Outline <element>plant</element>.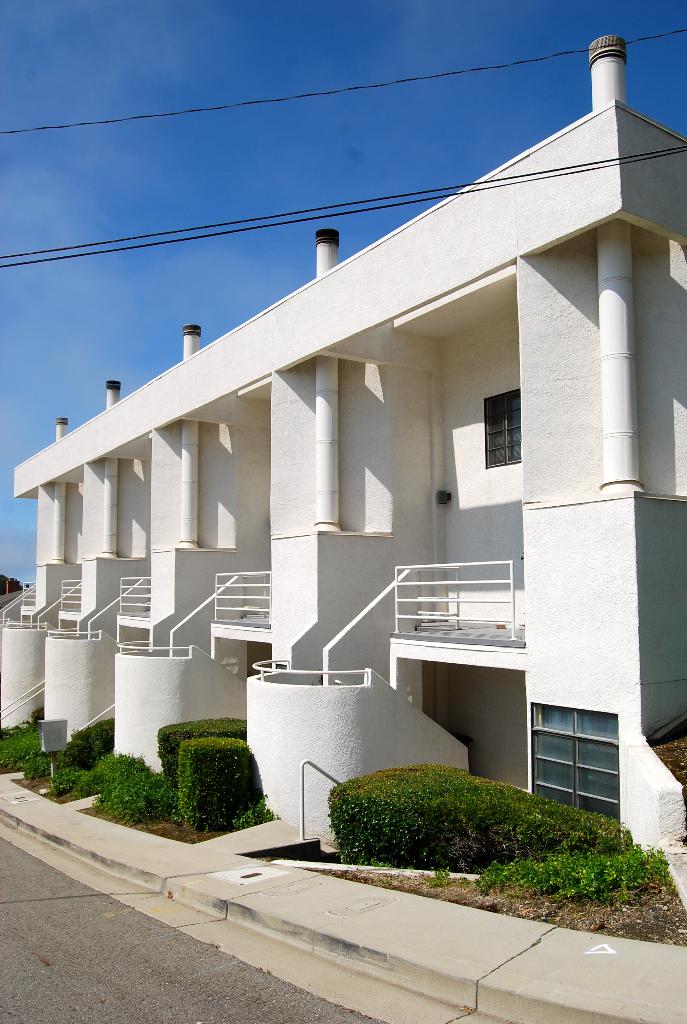
Outline: {"left": 23, "top": 755, "right": 49, "bottom": 777}.
